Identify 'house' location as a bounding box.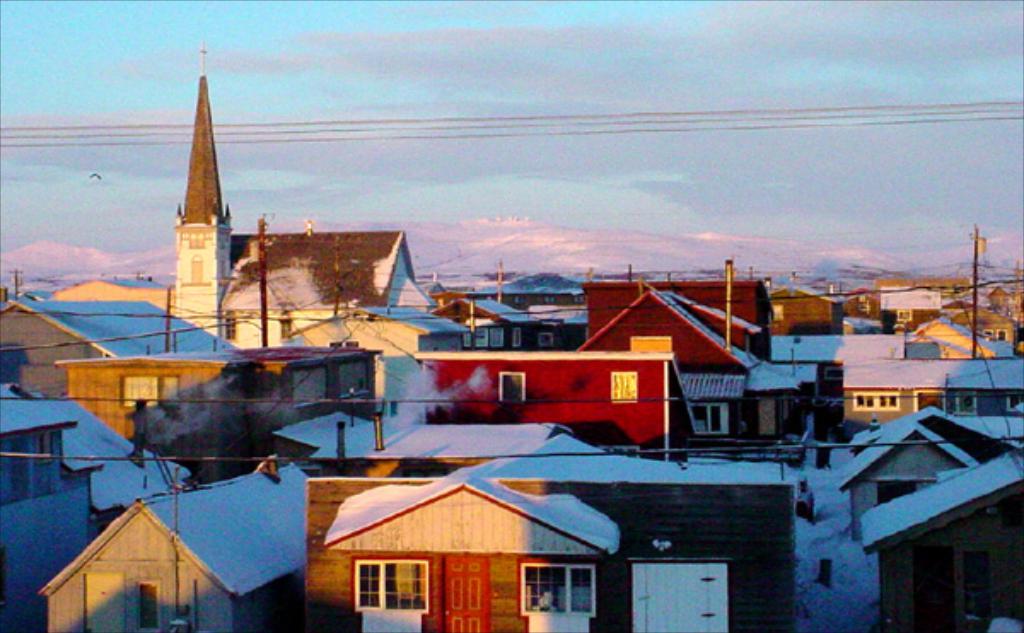
(x1=763, y1=336, x2=911, y2=430).
